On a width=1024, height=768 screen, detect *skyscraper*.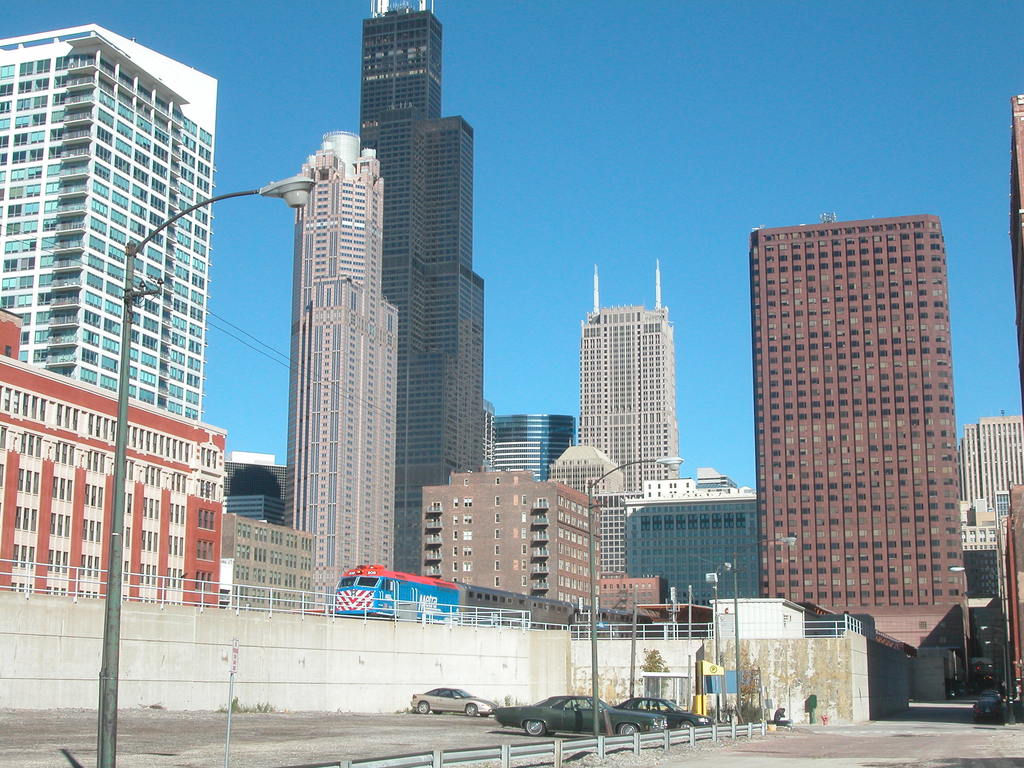
[left=577, top=257, right=684, bottom=494].
